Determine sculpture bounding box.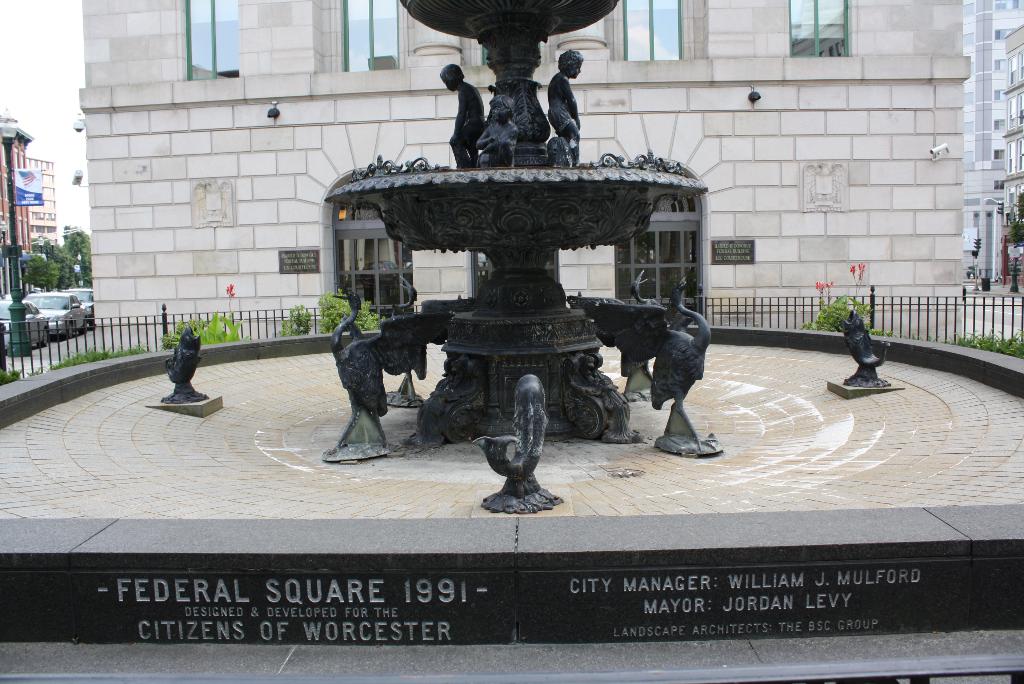
Determined: locate(323, 280, 391, 465).
